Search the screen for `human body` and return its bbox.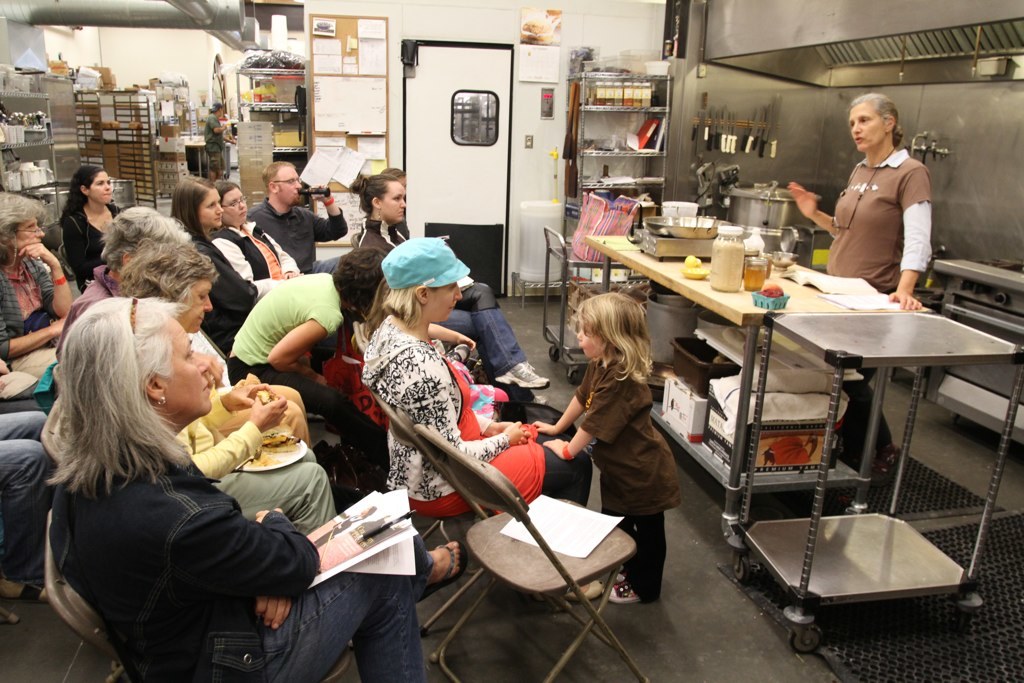
Found: {"left": 58, "top": 199, "right": 126, "bottom": 292}.
